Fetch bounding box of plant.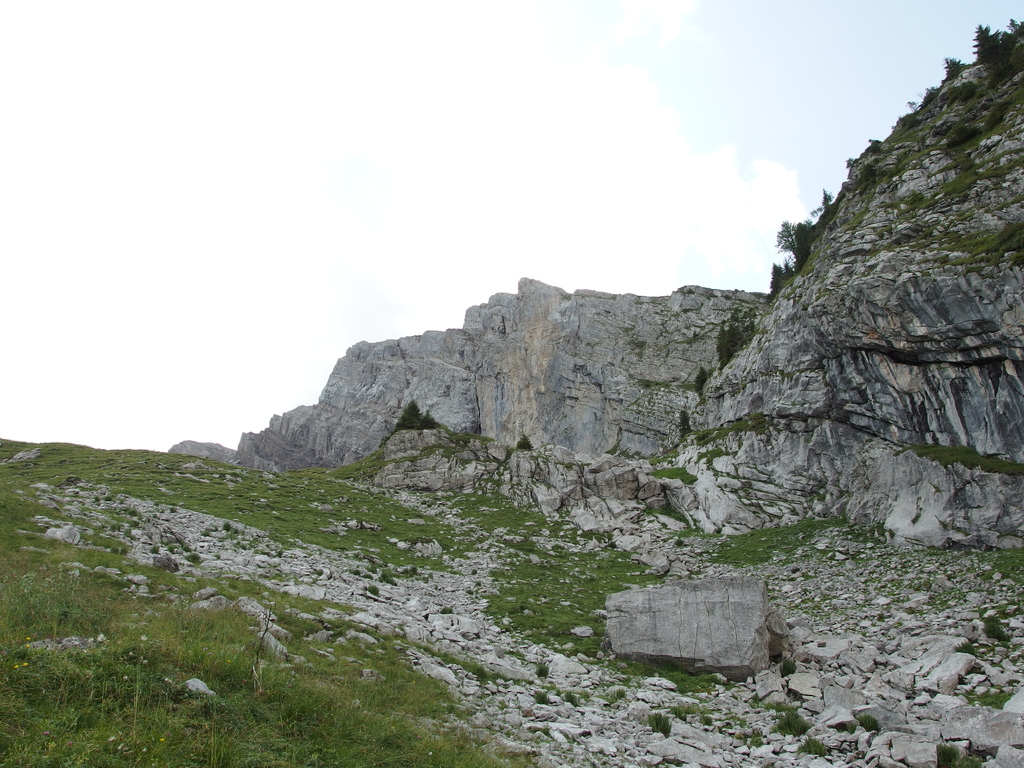
Bbox: 857 714 884 736.
